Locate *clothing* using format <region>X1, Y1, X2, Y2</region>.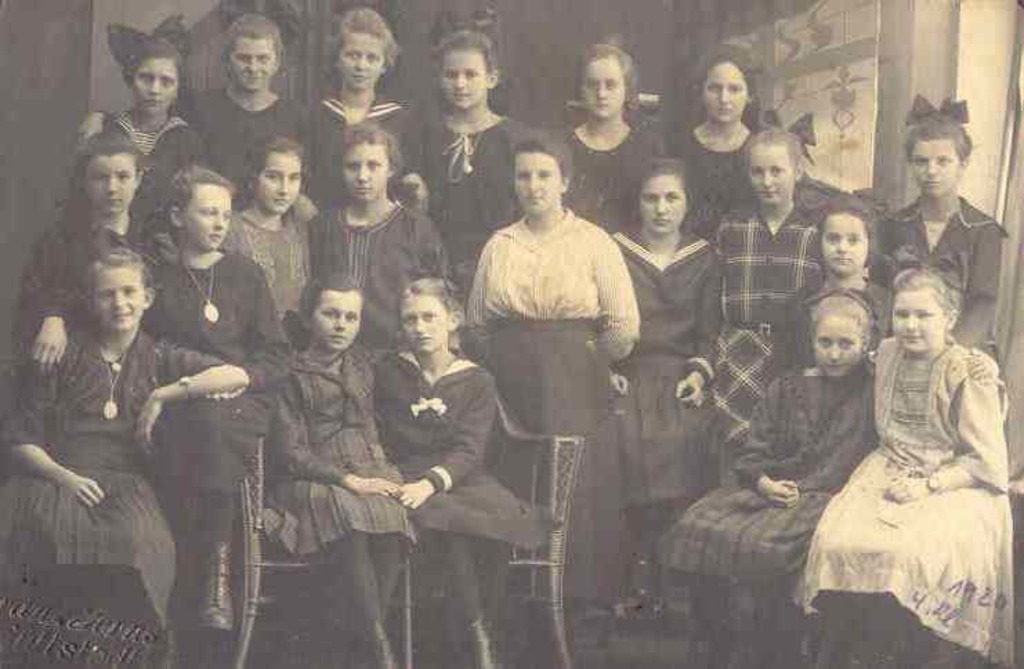
<region>373, 344, 543, 634</region>.
